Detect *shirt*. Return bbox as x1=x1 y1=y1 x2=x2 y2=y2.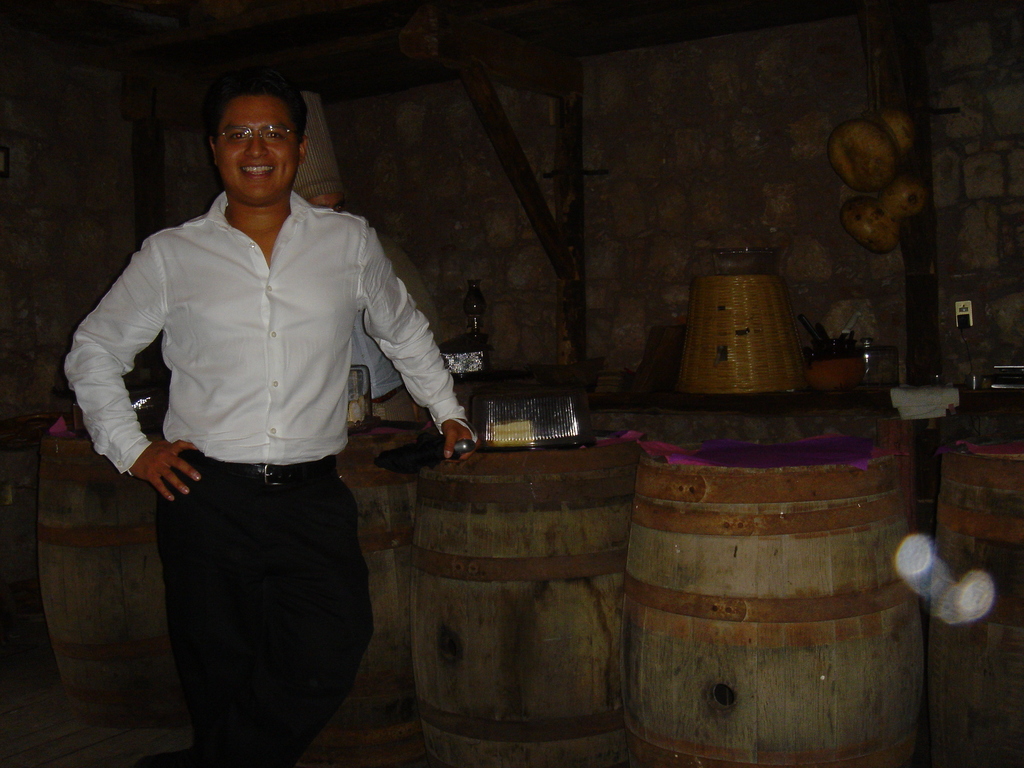
x1=61 y1=188 x2=471 y2=477.
